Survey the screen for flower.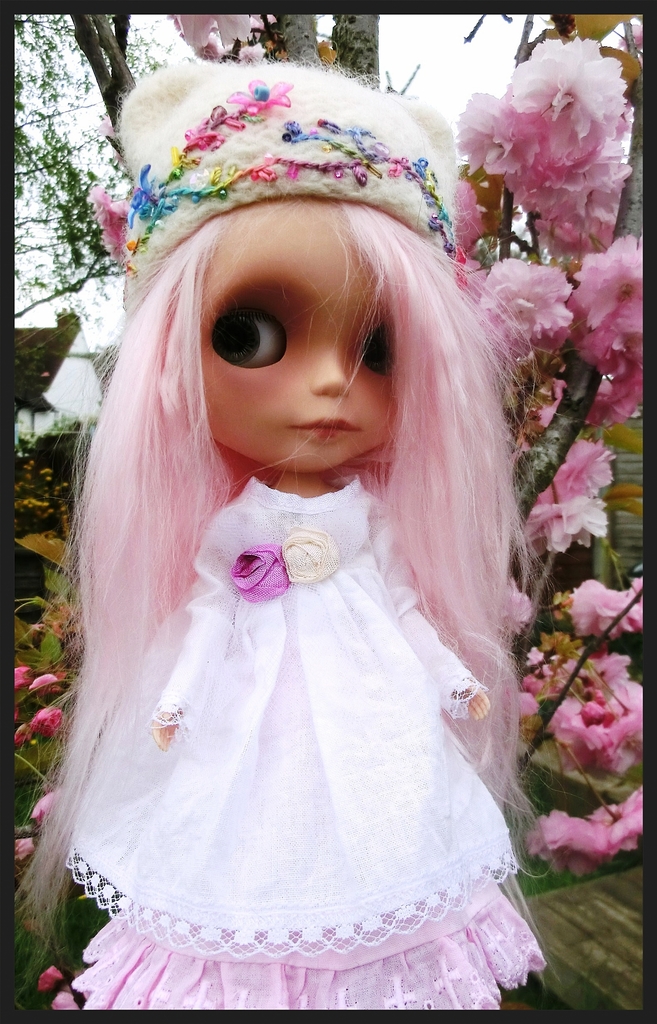
Survey found: bbox(45, 987, 81, 1013).
